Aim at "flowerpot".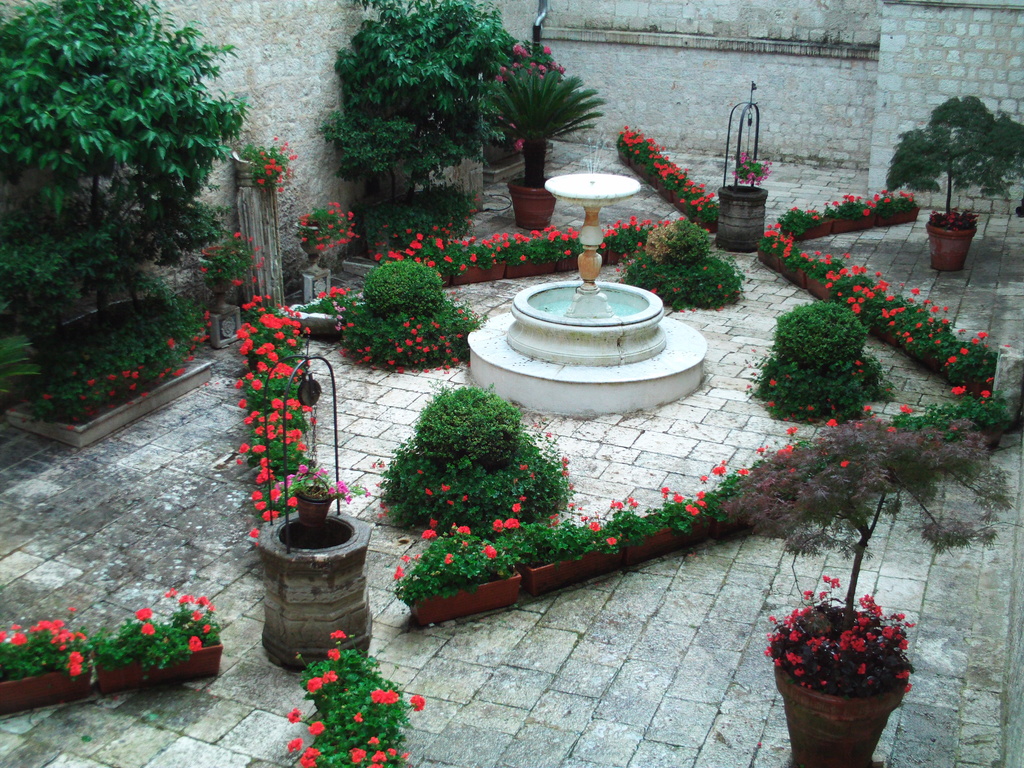
Aimed at {"left": 406, "top": 565, "right": 523, "bottom": 627}.
